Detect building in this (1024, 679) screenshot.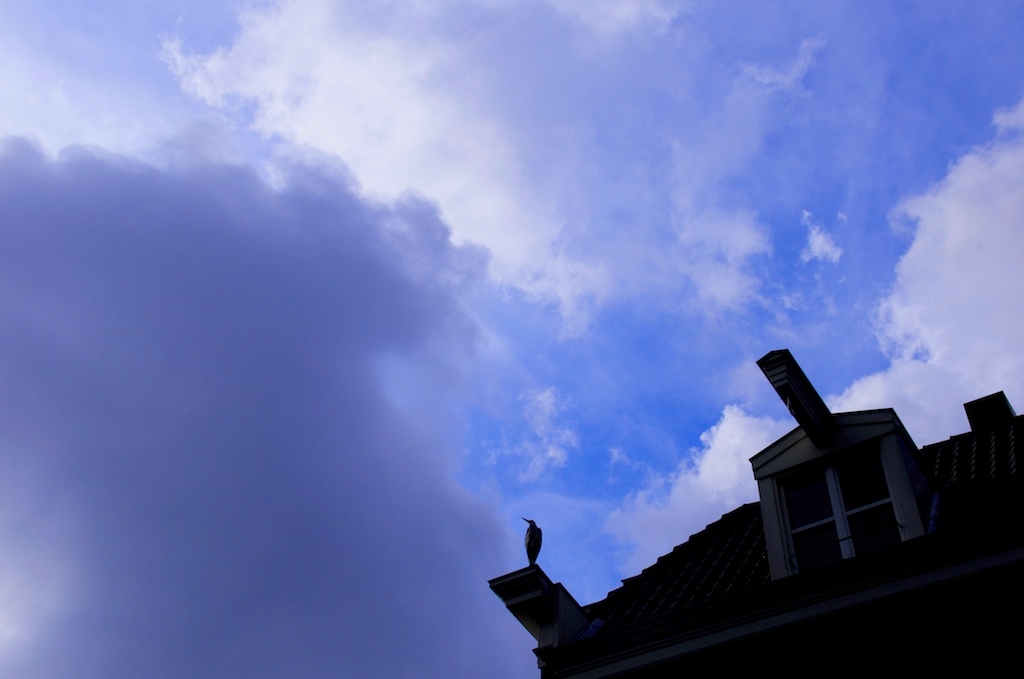
Detection: 485:345:1023:678.
